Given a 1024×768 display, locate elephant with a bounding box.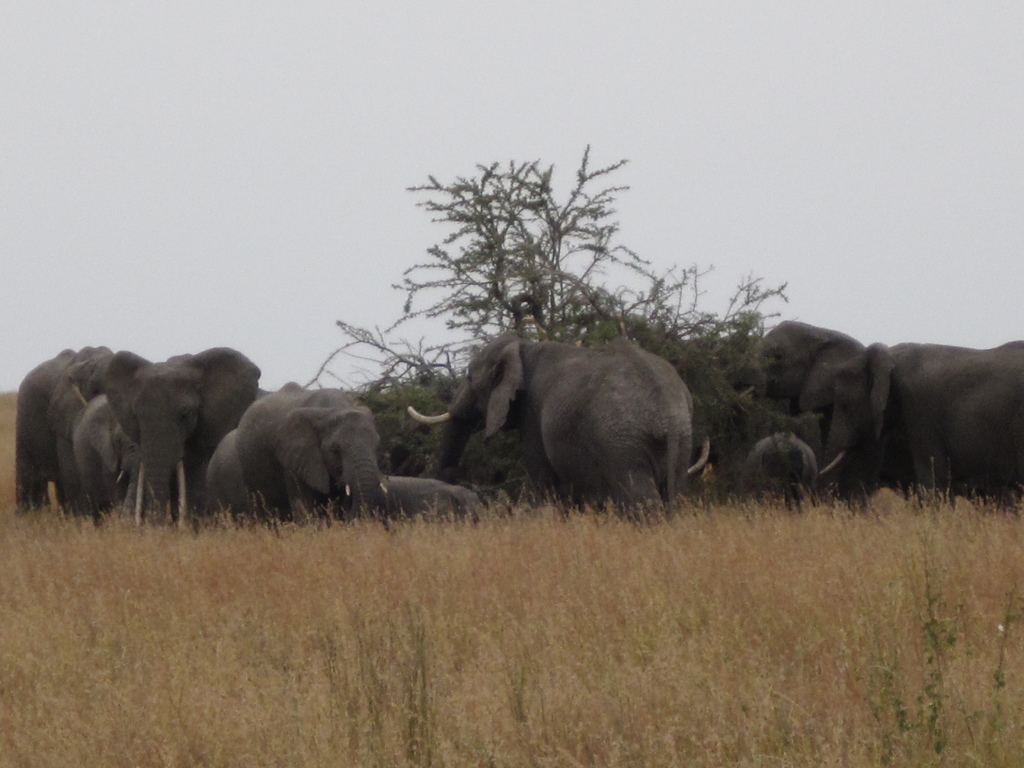
Located: pyautogui.locateOnScreen(97, 347, 267, 532).
